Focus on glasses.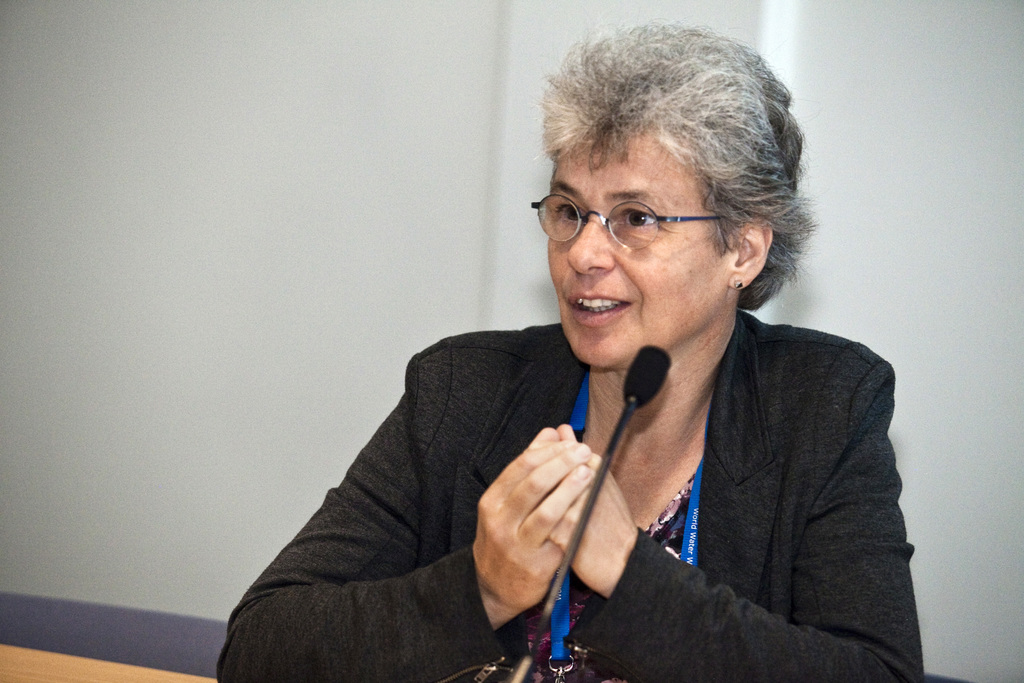
Focused at region(557, 190, 734, 242).
